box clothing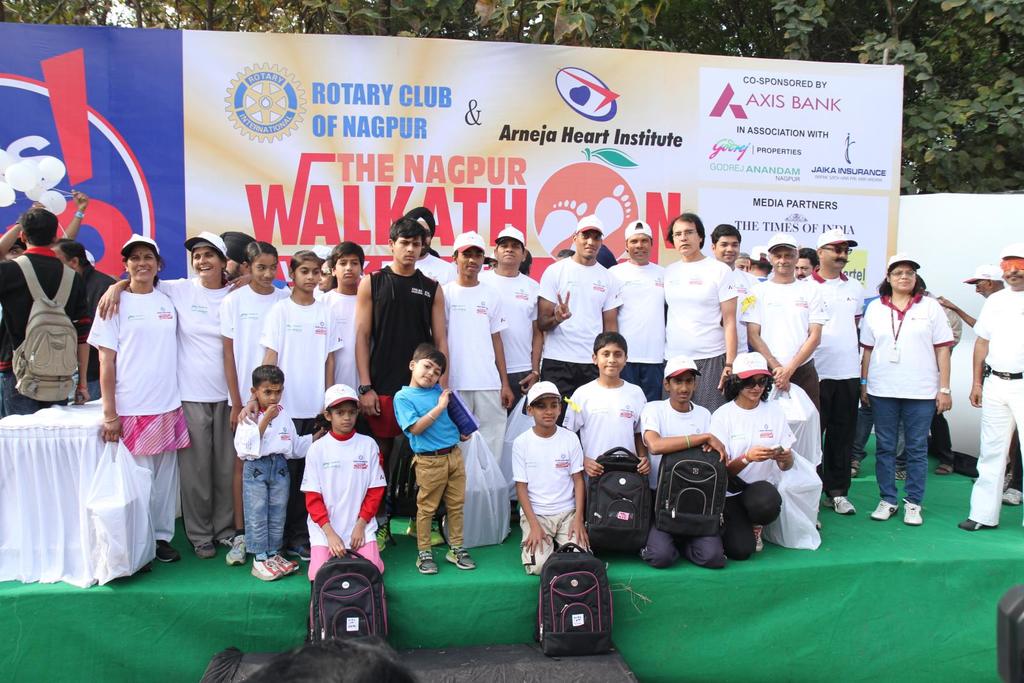
{"left": 706, "top": 399, "right": 795, "bottom": 562}
